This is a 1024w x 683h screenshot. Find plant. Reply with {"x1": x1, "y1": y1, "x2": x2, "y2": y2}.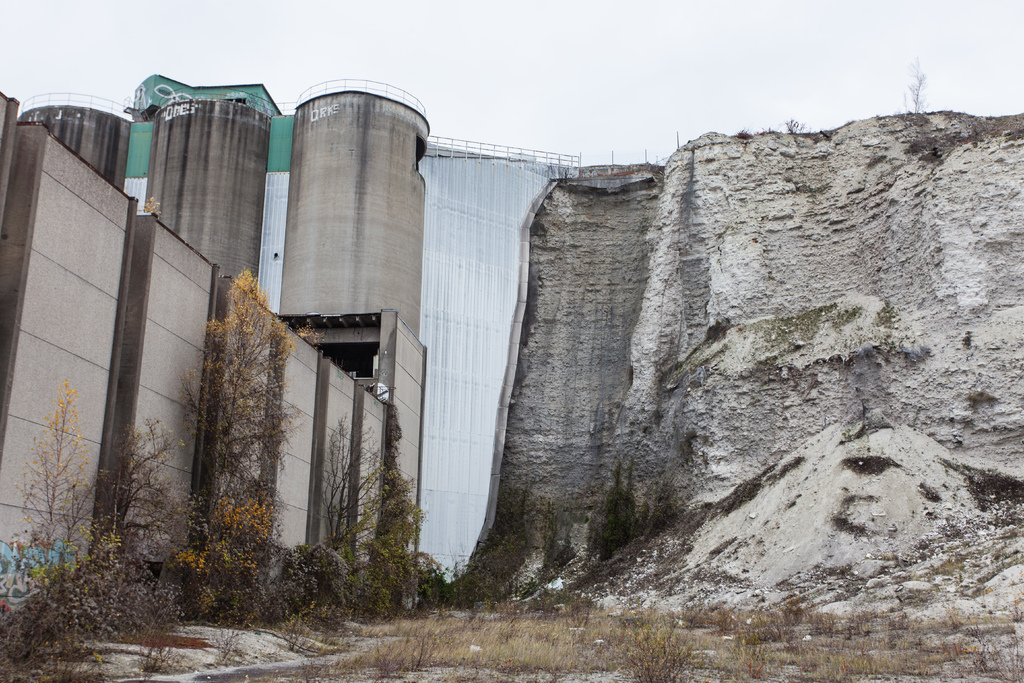
{"x1": 15, "y1": 381, "x2": 111, "y2": 555}.
